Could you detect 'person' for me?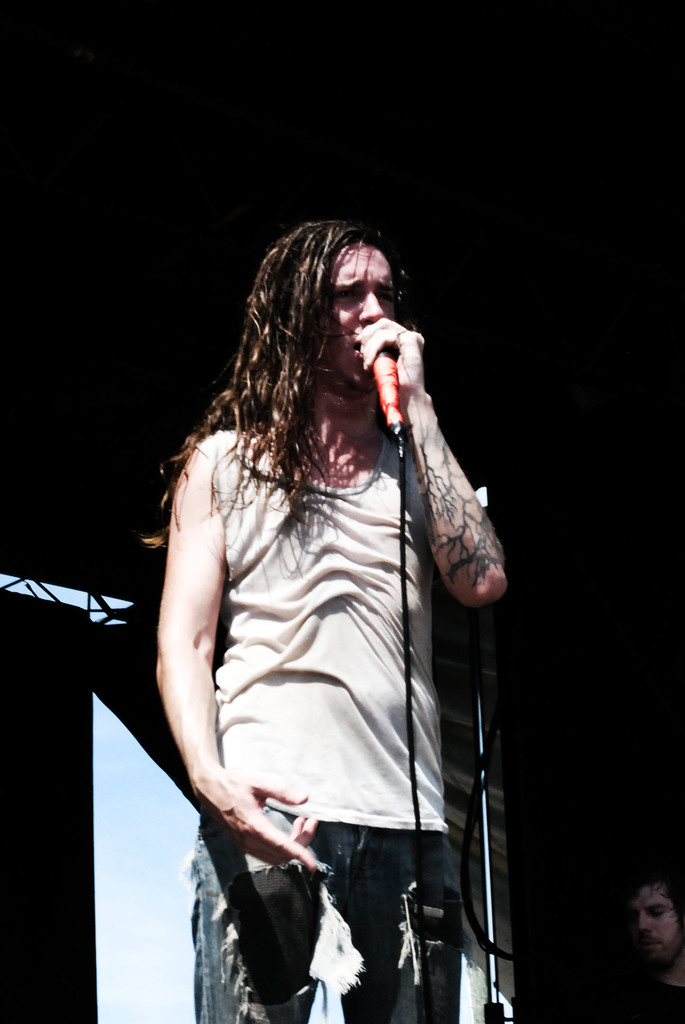
Detection result: rect(137, 172, 526, 1023).
